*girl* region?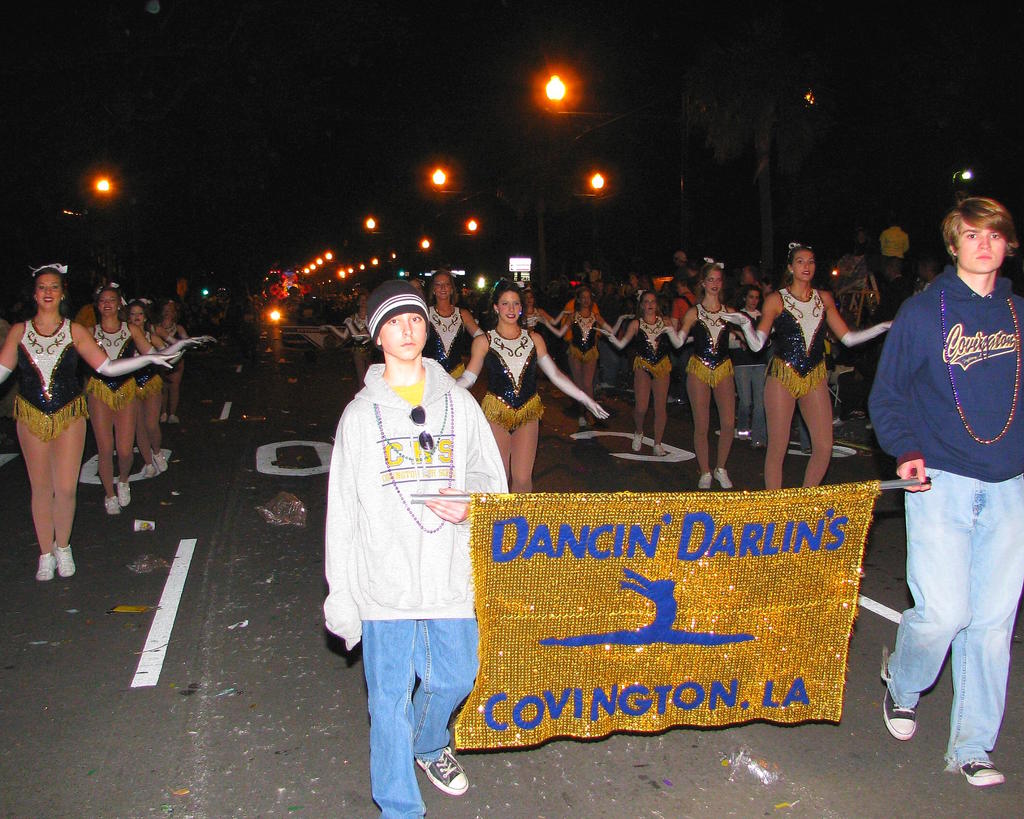
crop(125, 296, 205, 476)
